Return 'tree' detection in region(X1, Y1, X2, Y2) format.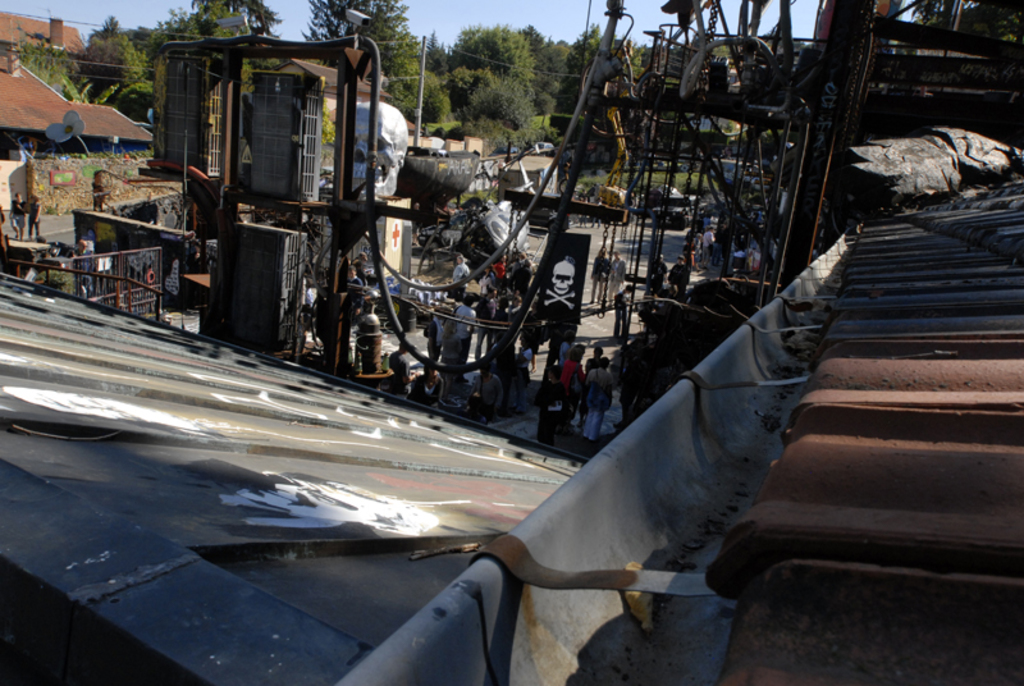
region(72, 13, 151, 110).
